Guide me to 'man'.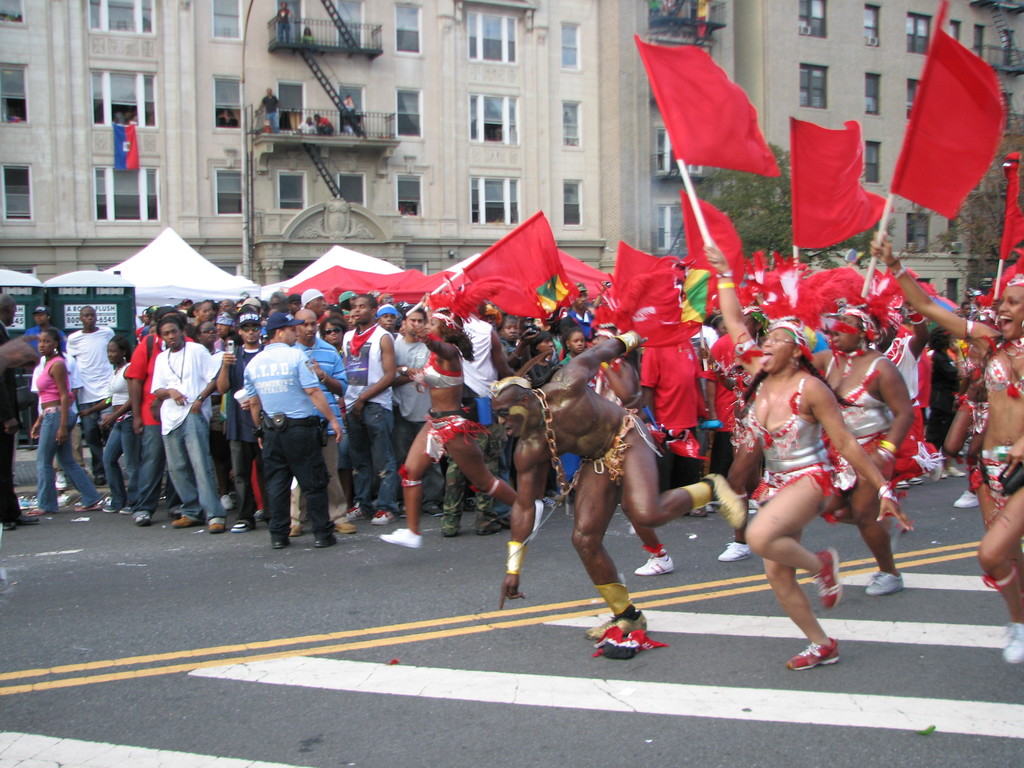
Guidance: <bbox>211, 312, 242, 356</bbox>.
